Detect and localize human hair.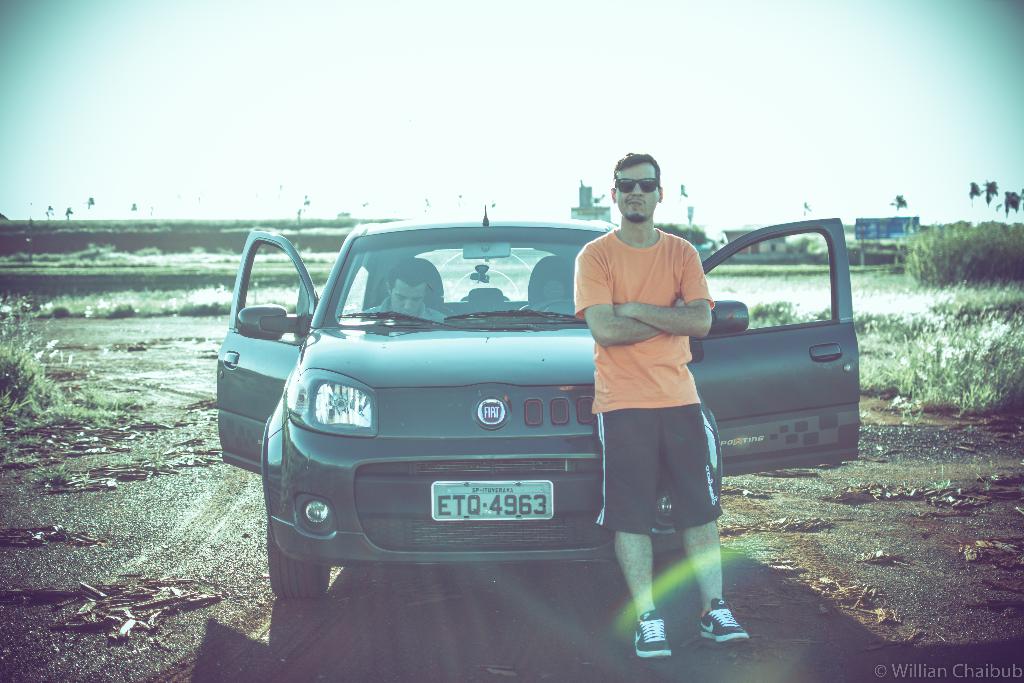
Localized at detection(610, 154, 666, 185).
